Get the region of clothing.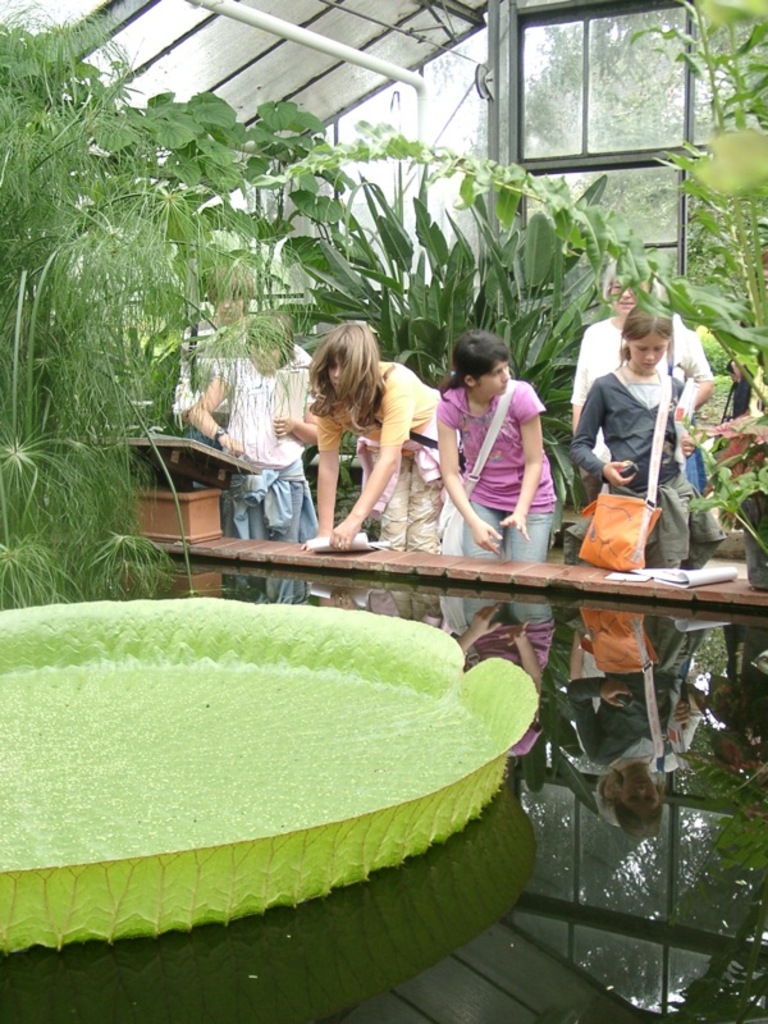
[left=561, top=375, right=723, bottom=570].
